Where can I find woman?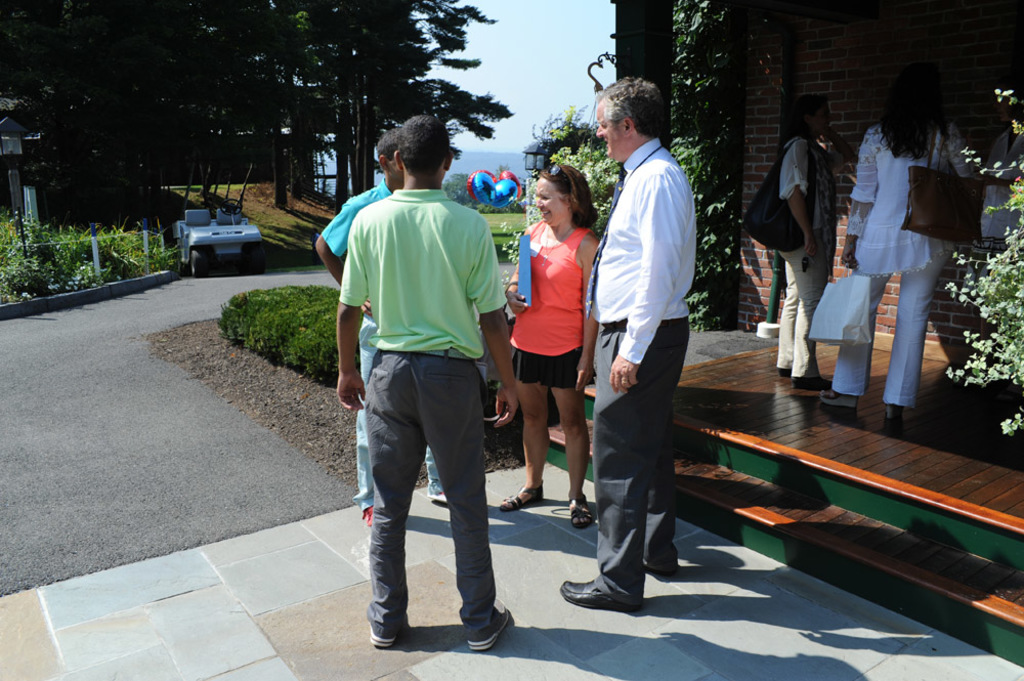
You can find it at 768:87:857:391.
